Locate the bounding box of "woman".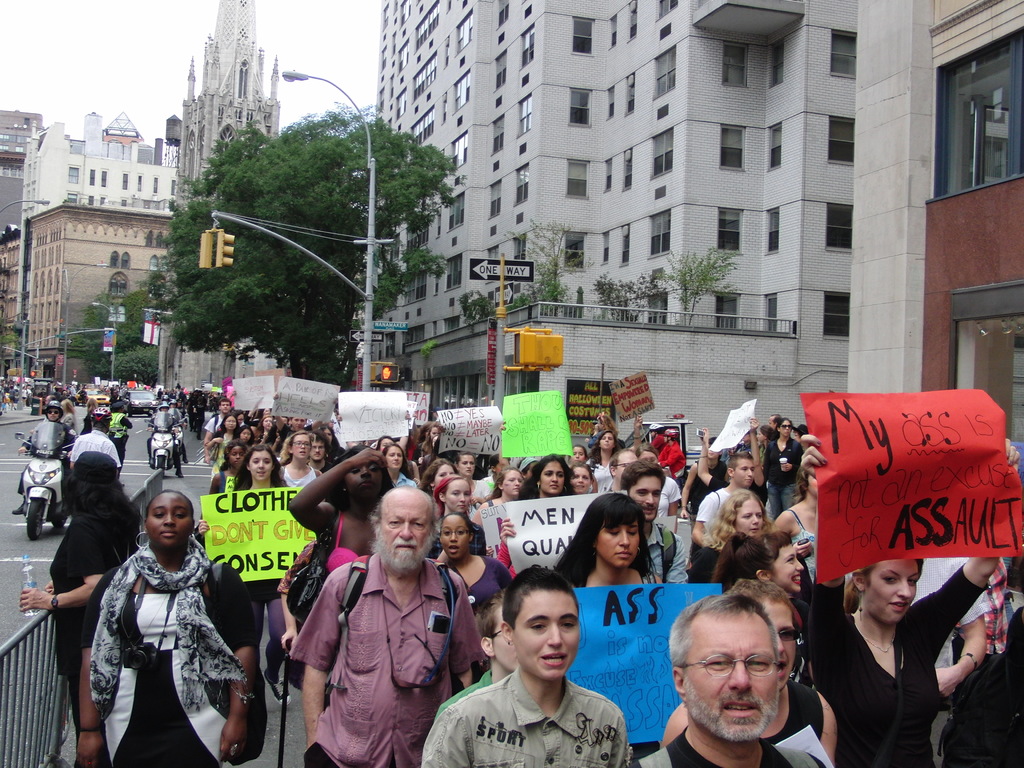
Bounding box: bbox=[232, 420, 257, 450].
